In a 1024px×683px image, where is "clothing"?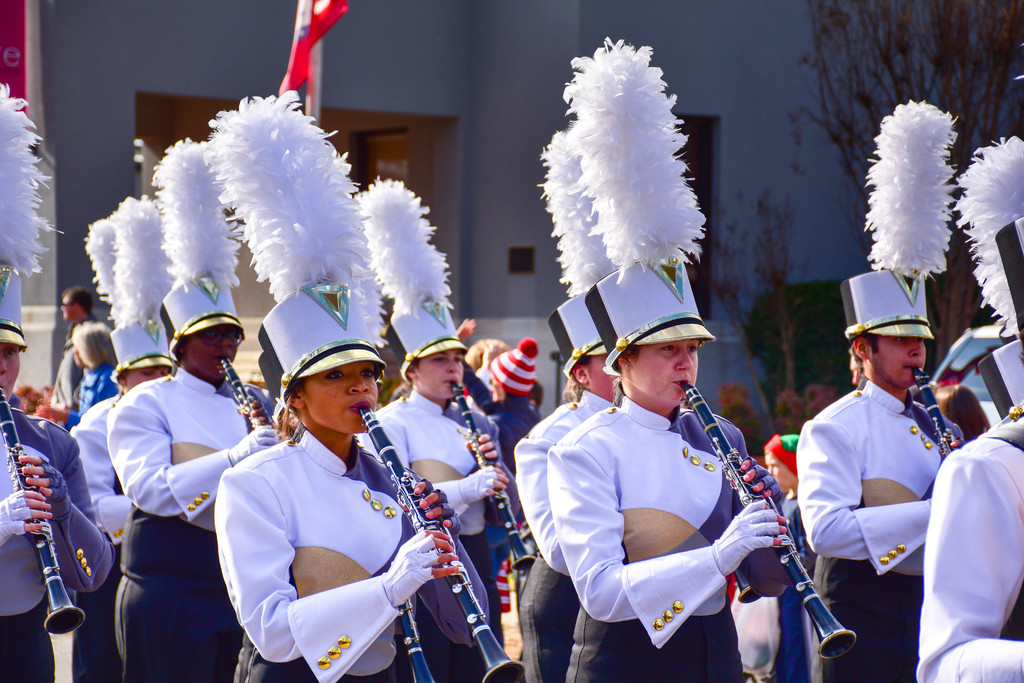
[516,388,613,682].
